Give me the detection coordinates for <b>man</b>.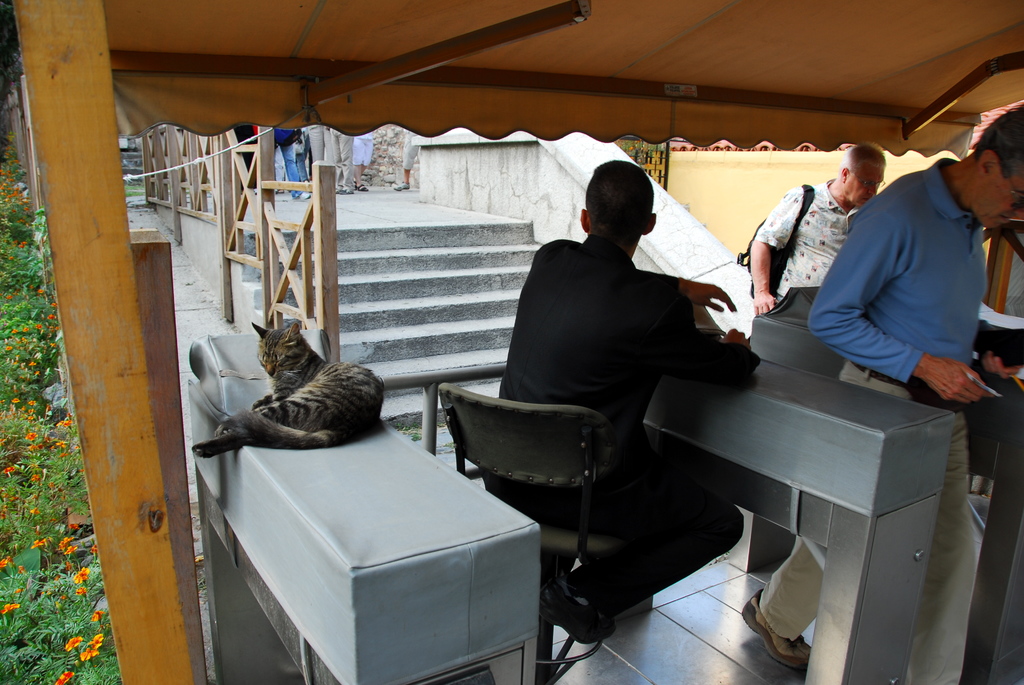
pyautogui.locateOnScreen(739, 143, 886, 315).
